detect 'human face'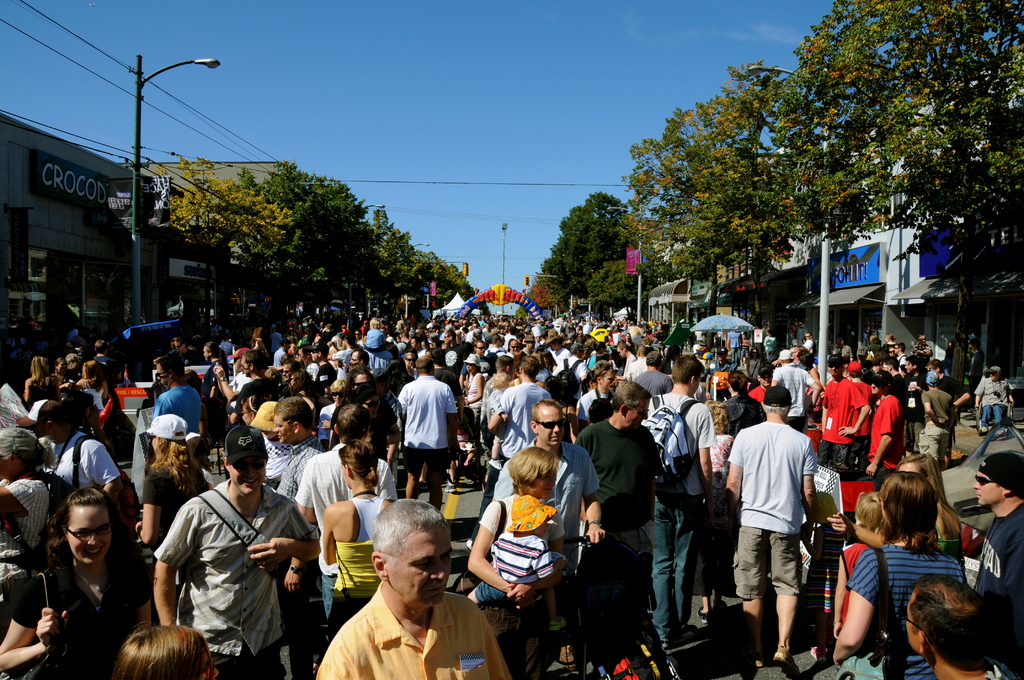
pyautogui.locateOnScreen(442, 335, 449, 343)
